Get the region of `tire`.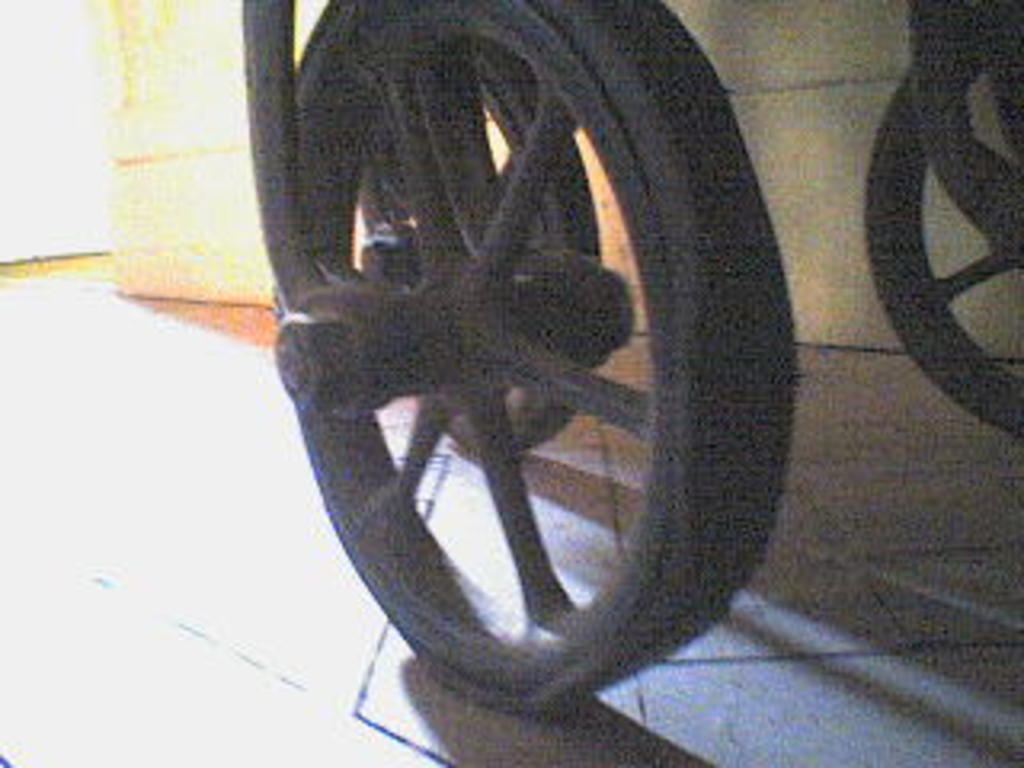
[864,3,1021,435].
